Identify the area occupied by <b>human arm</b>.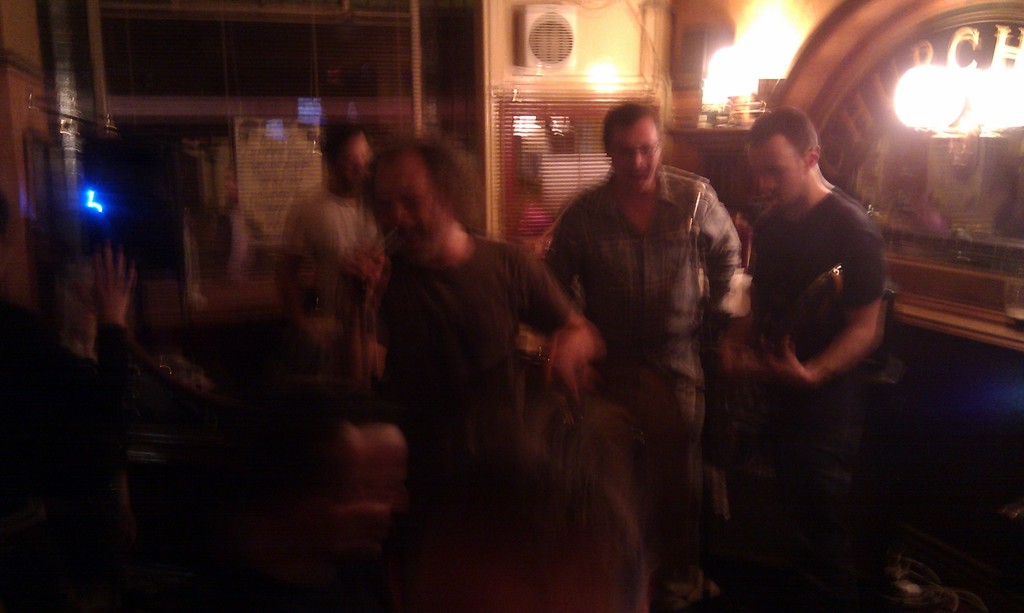
Area: 540:203:582:293.
